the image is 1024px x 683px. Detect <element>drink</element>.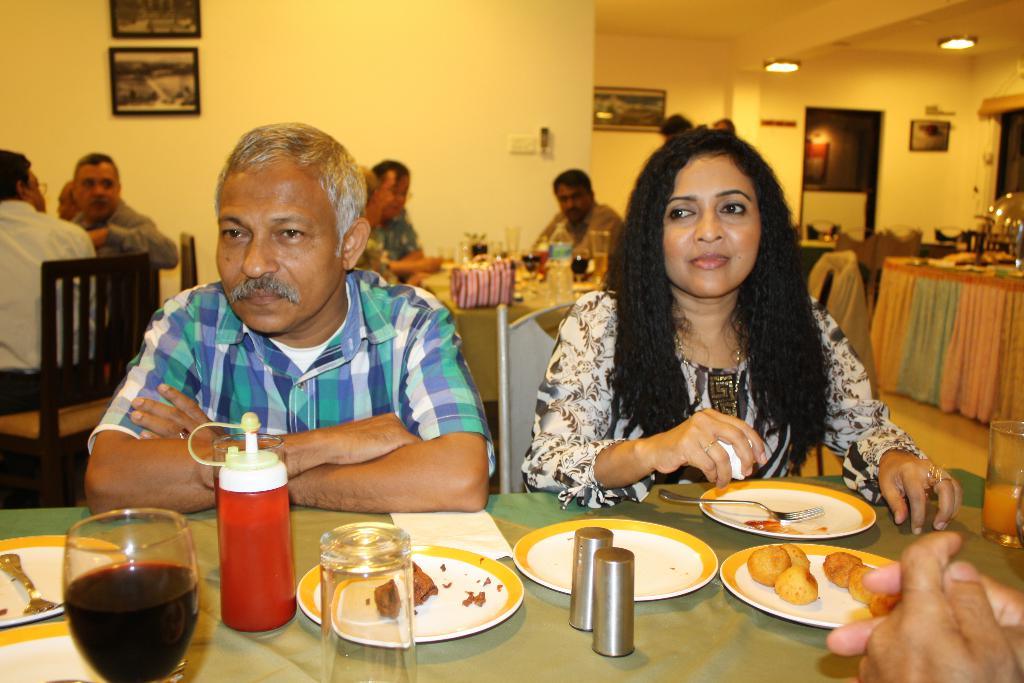
Detection: (x1=595, y1=254, x2=605, y2=274).
